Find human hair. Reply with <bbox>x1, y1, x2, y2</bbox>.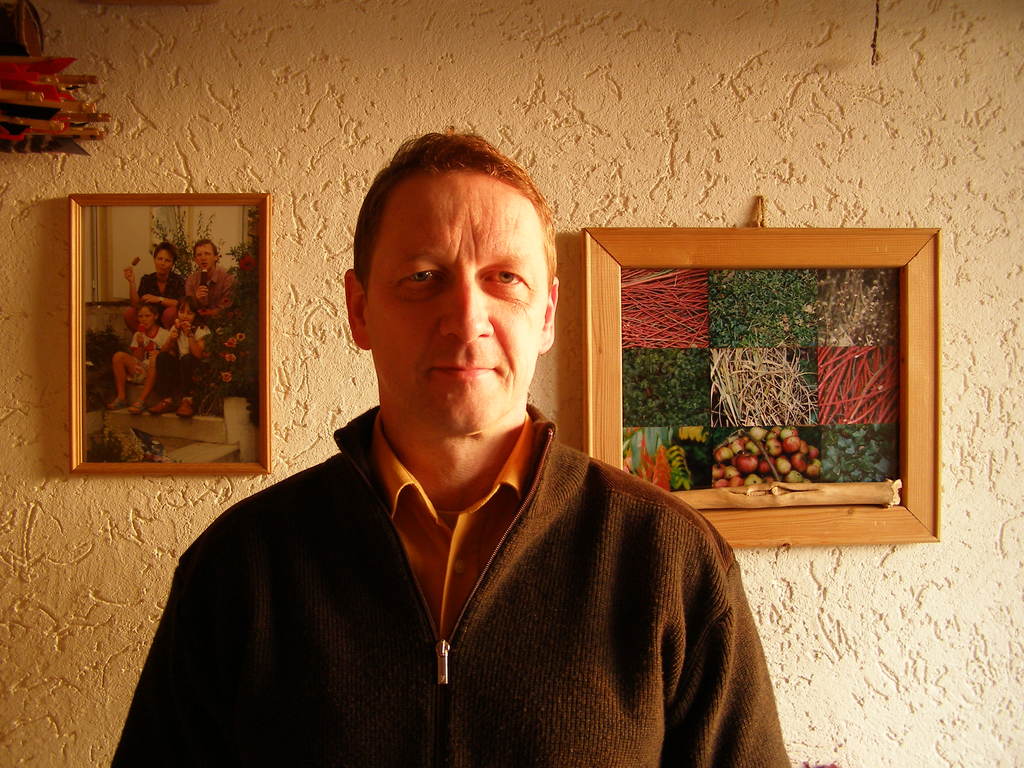
<bbox>347, 143, 548, 333</bbox>.
